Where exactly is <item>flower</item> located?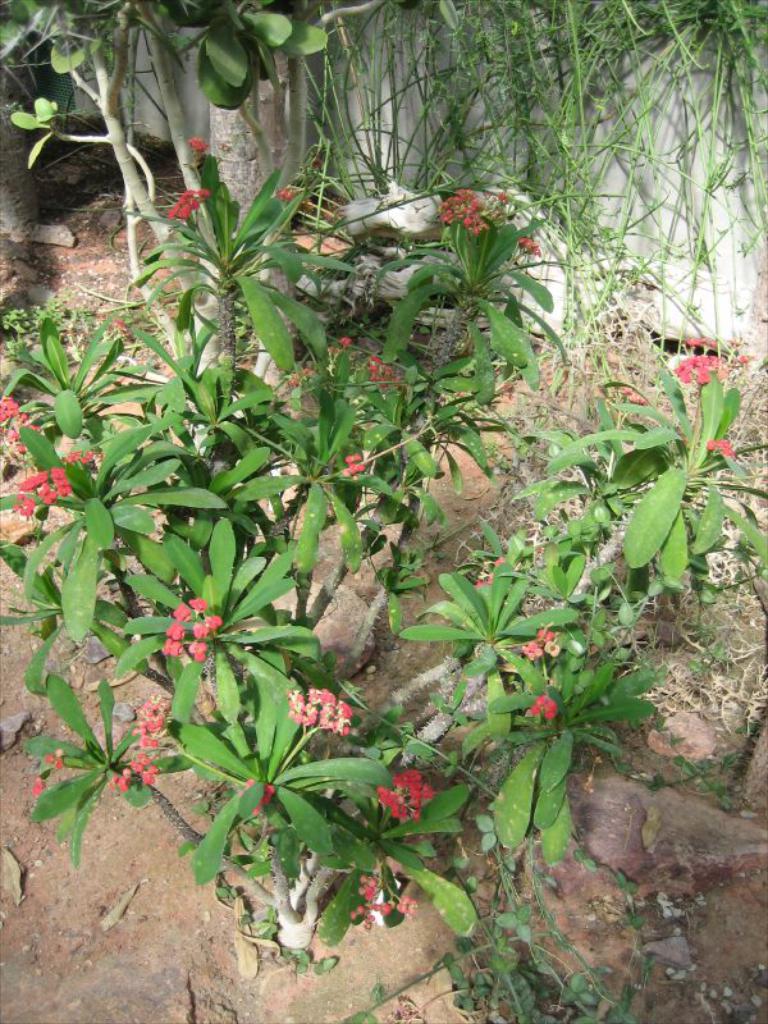
Its bounding box is <bbox>705, 435, 728, 456</bbox>.
